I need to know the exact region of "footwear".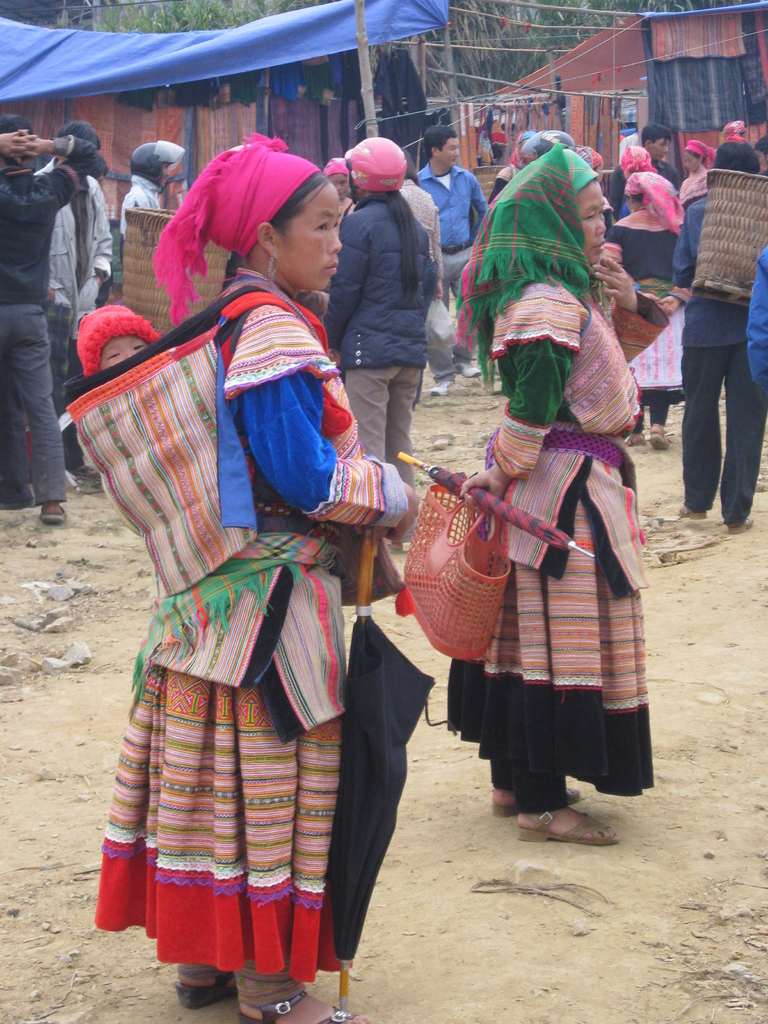
Region: [517, 800, 615, 847].
